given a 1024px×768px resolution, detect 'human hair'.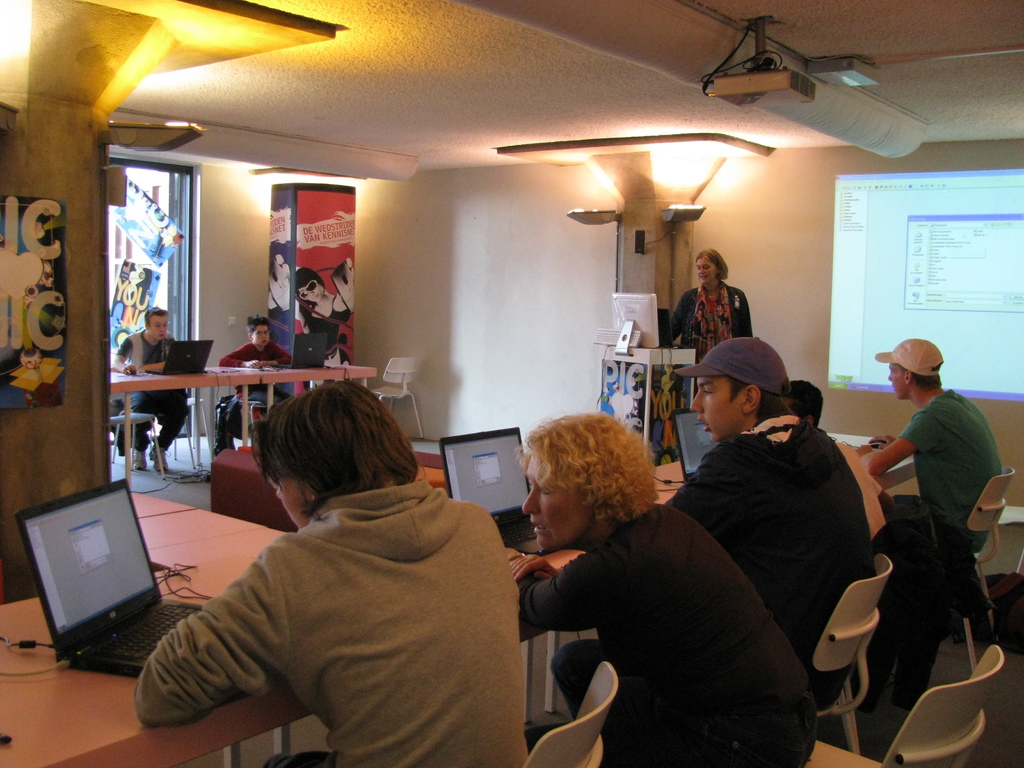
region(292, 268, 327, 323).
